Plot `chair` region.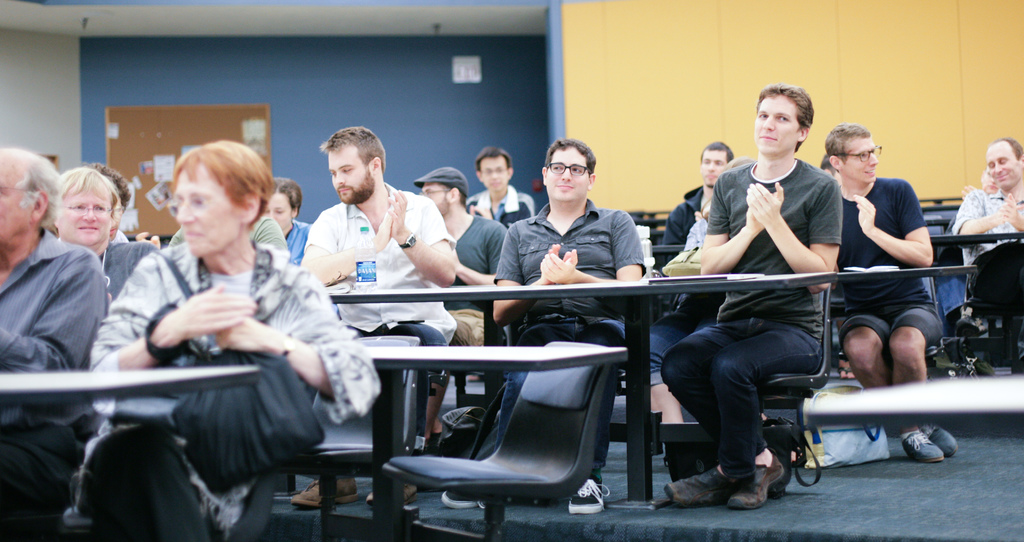
Plotted at (367, 330, 624, 541).
